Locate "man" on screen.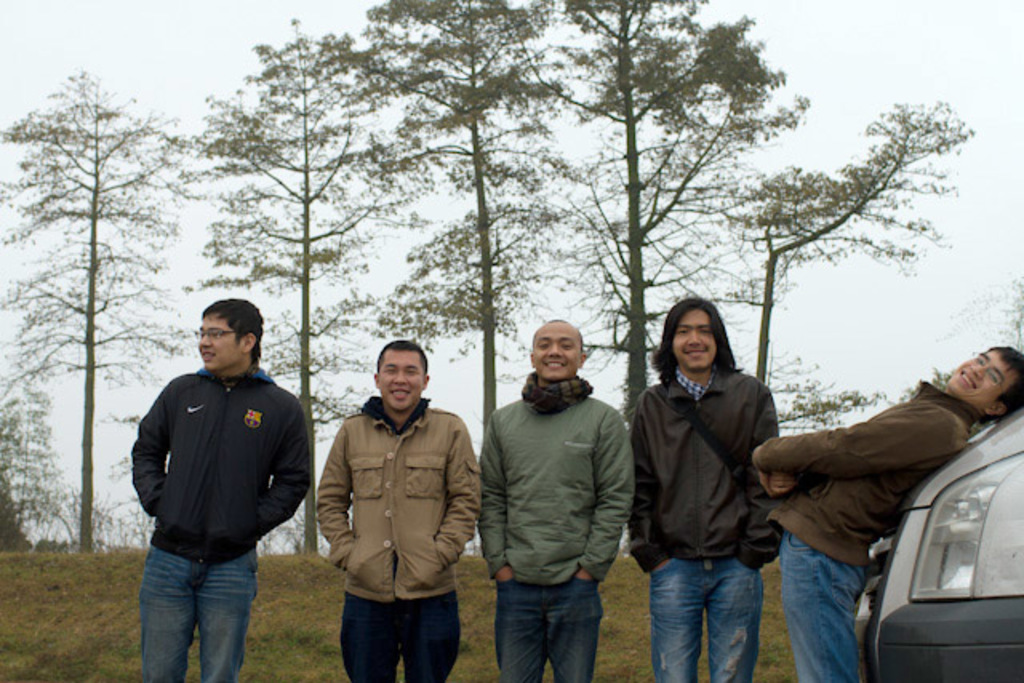
On screen at <bbox>314, 341, 470, 681</bbox>.
